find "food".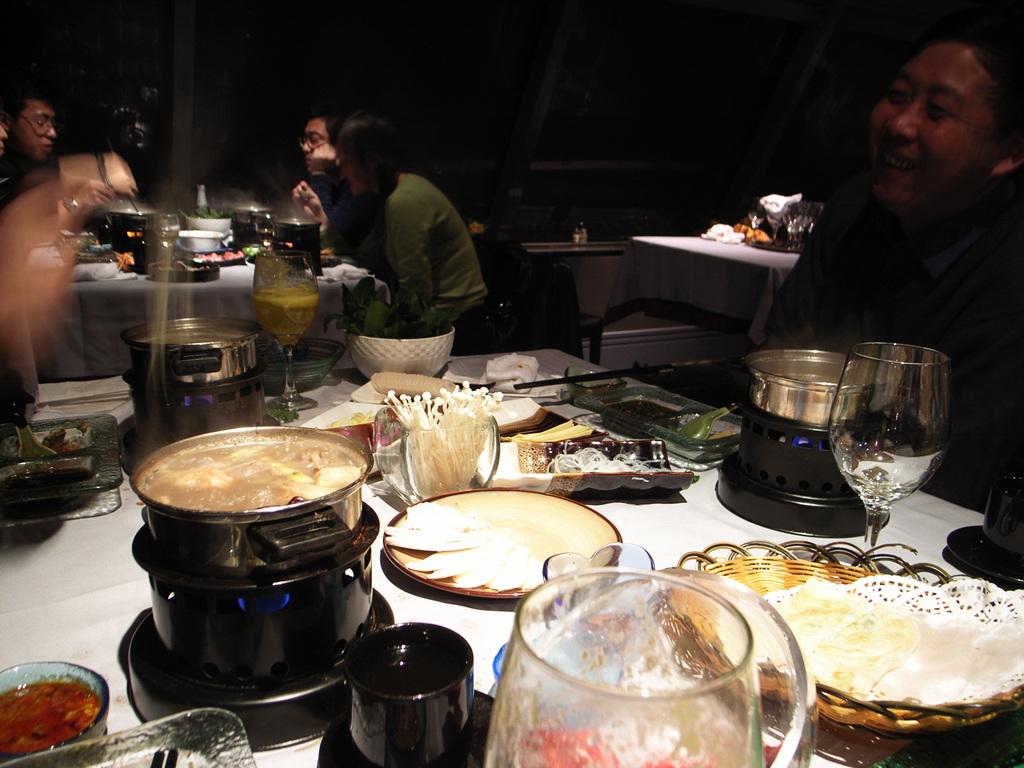
rect(296, 186, 314, 202).
